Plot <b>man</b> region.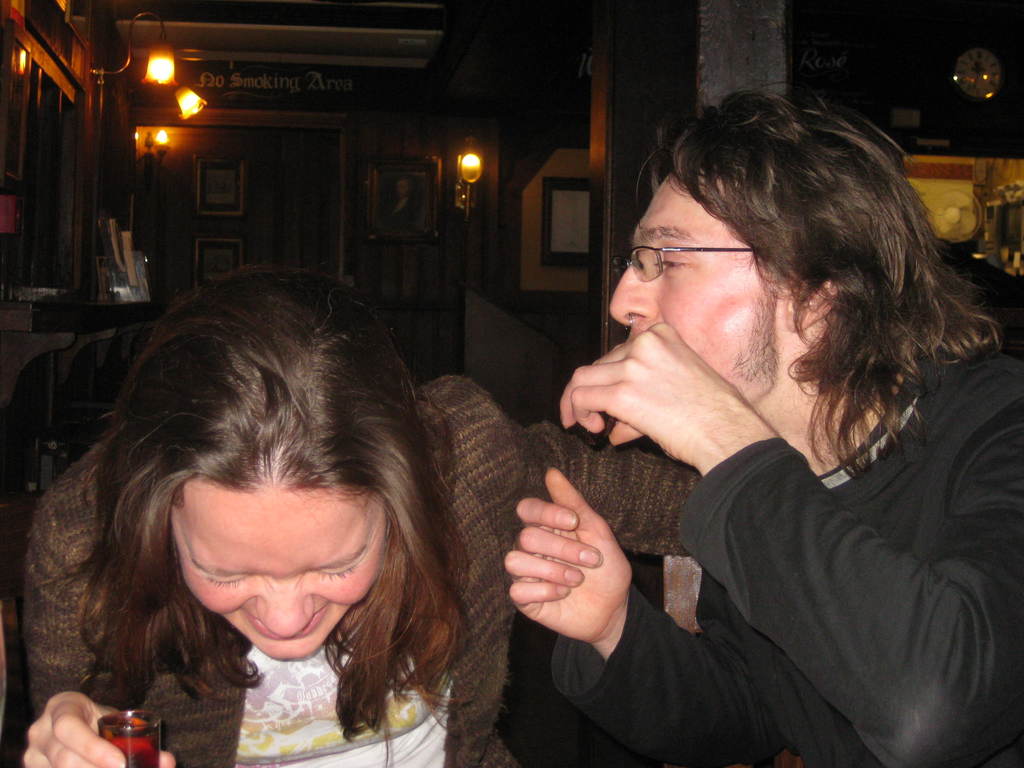
Plotted at 378:175:425:233.
